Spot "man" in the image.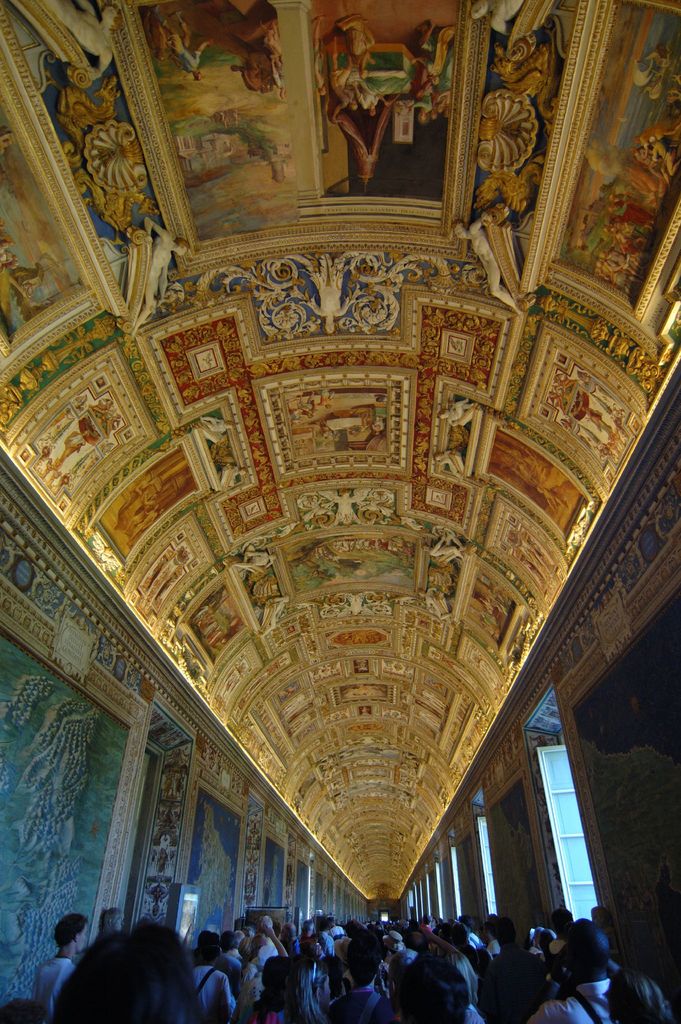
"man" found at {"x1": 330, "y1": 51, "x2": 361, "y2": 110}.
